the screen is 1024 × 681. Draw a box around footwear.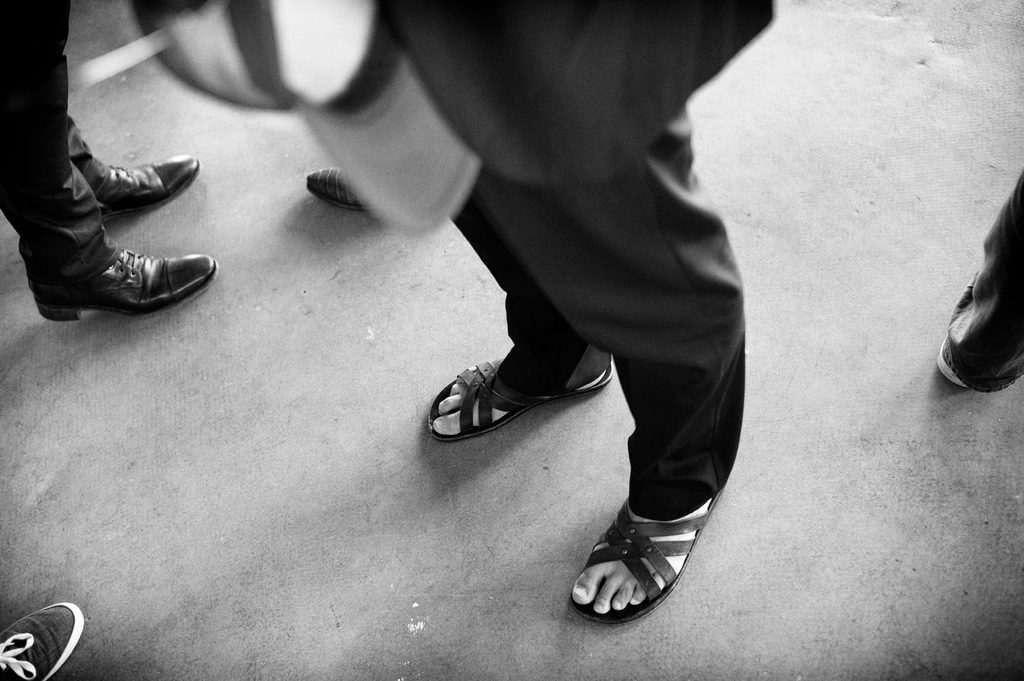
BBox(89, 153, 202, 200).
